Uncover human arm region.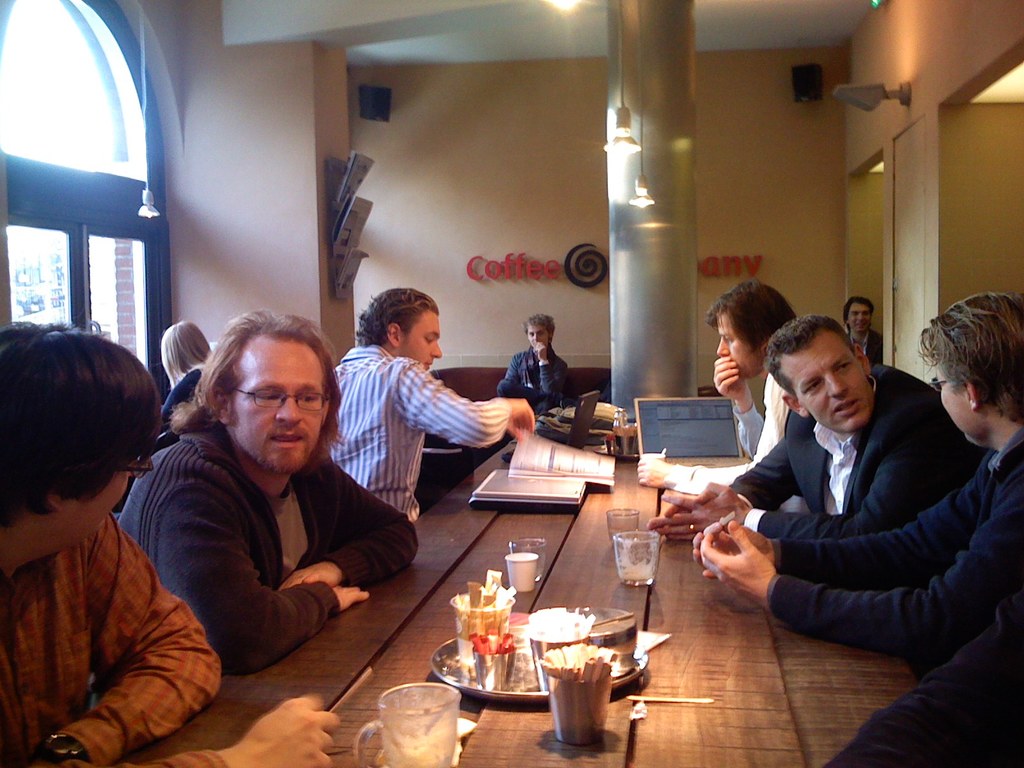
Uncovered: (505,346,524,380).
